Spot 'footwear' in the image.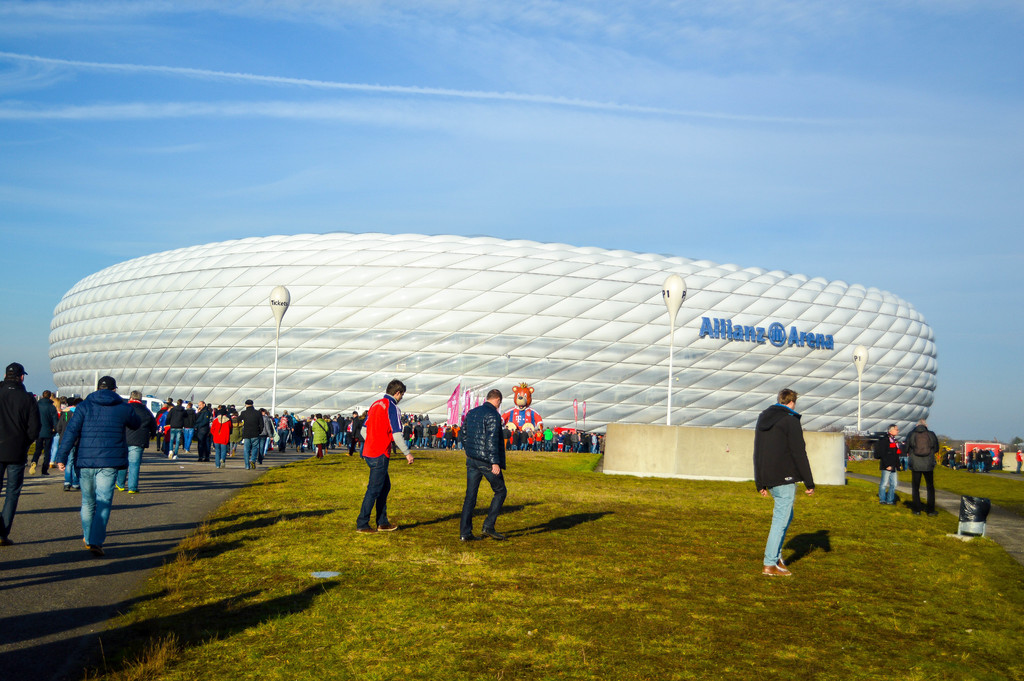
'footwear' found at bbox(778, 560, 786, 568).
